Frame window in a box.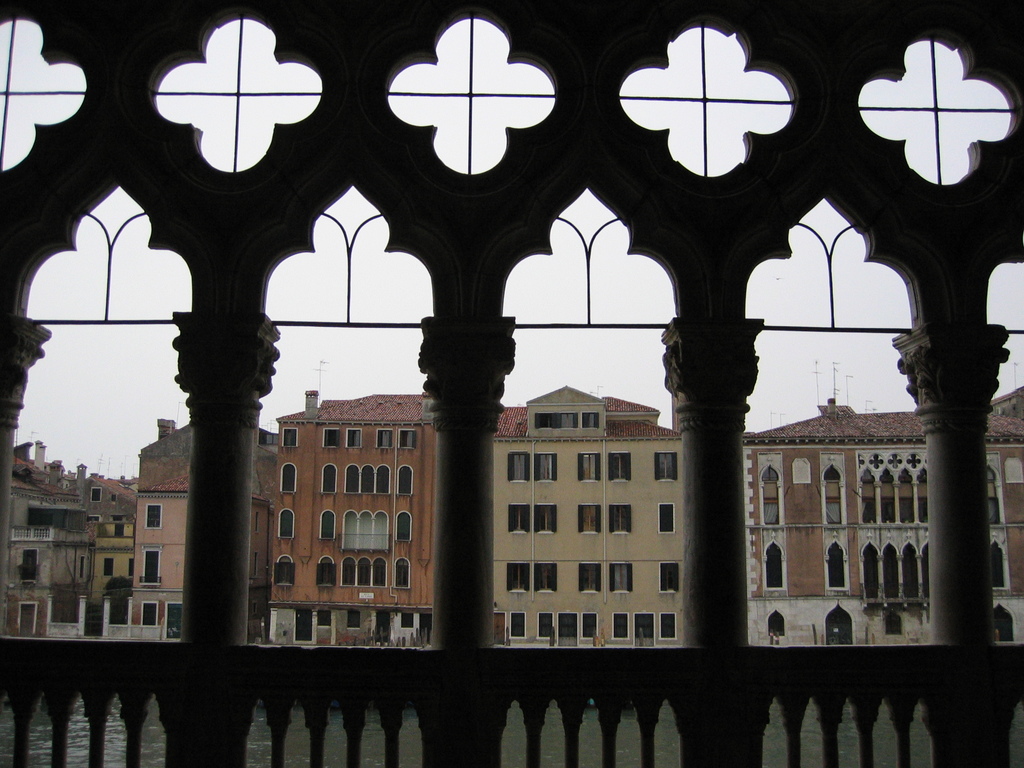
bbox(396, 556, 411, 589).
